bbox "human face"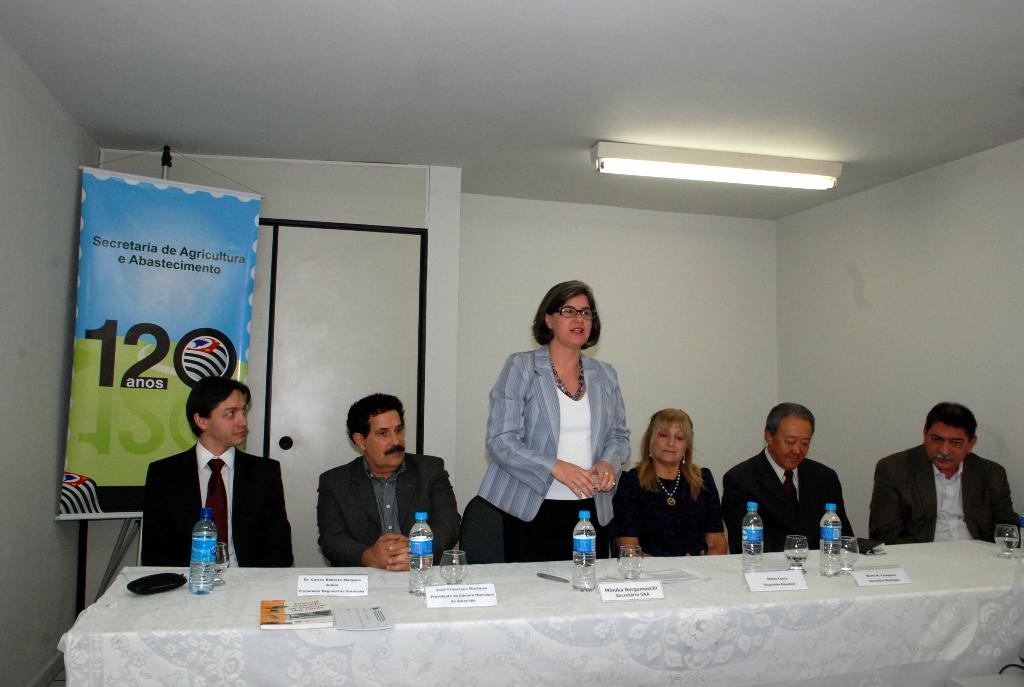
x1=925 y1=422 x2=970 y2=471
